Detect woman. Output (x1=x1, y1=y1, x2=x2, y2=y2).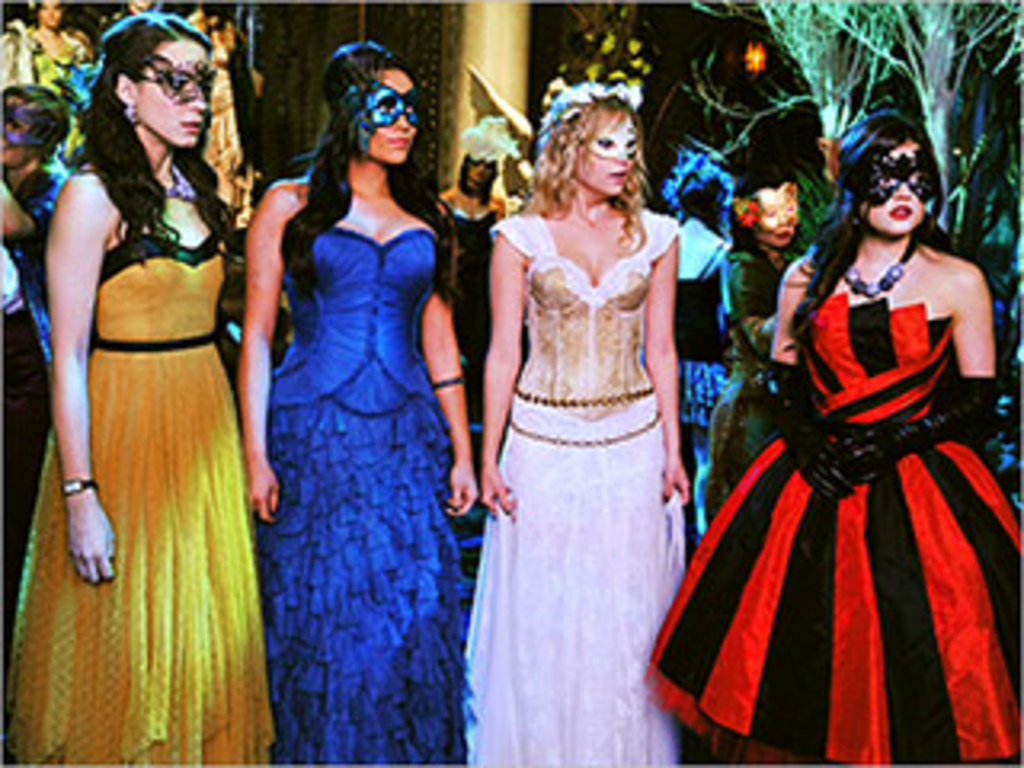
(x1=243, y1=45, x2=480, y2=765).
